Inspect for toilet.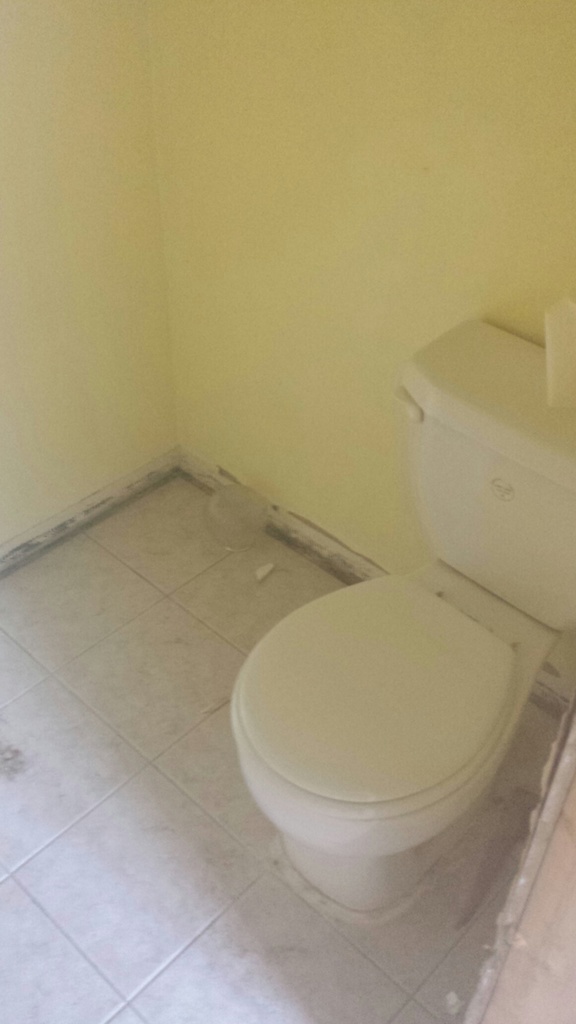
Inspection: (x1=227, y1=553, x2=563, y2=916).
